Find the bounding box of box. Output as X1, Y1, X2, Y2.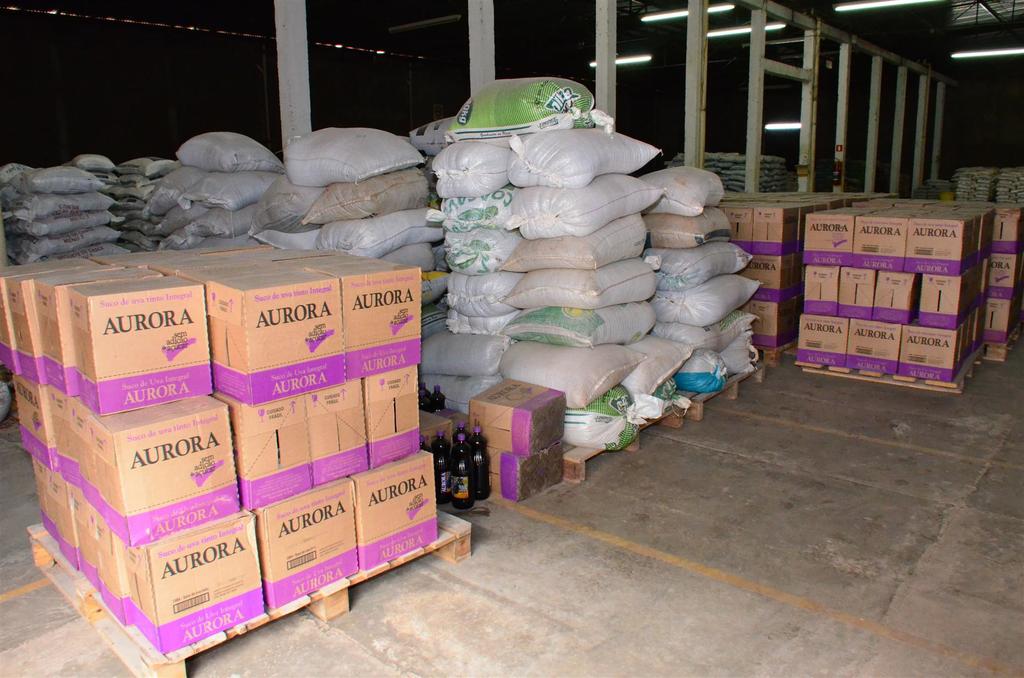
484, 451, 573, 502.
